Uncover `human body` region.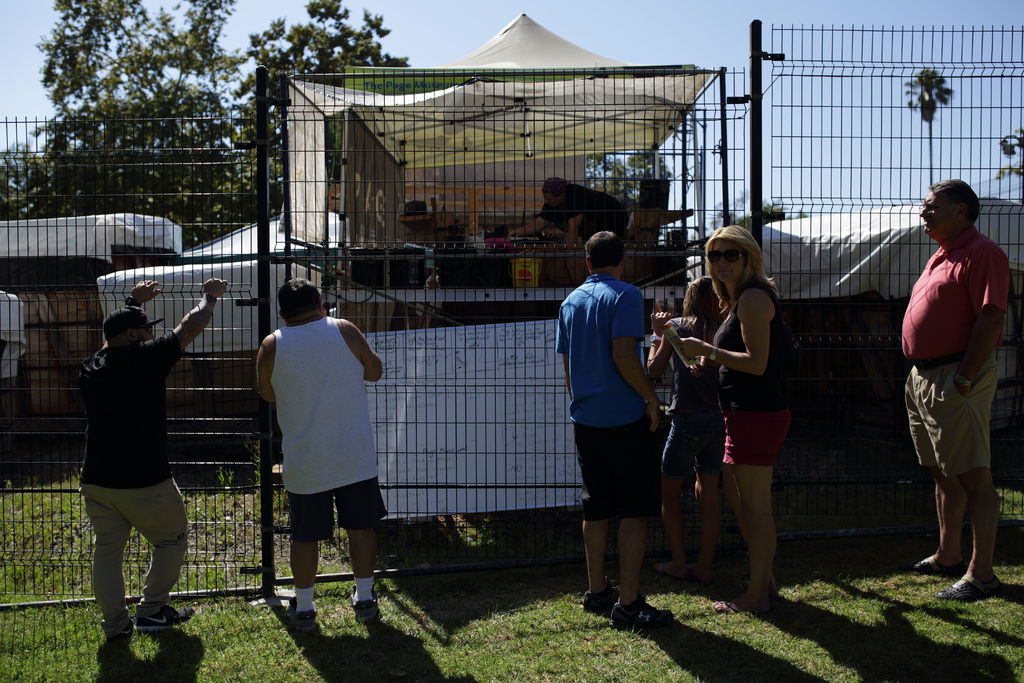
Uncovered: l=252, t=318, r=397, b=629.
